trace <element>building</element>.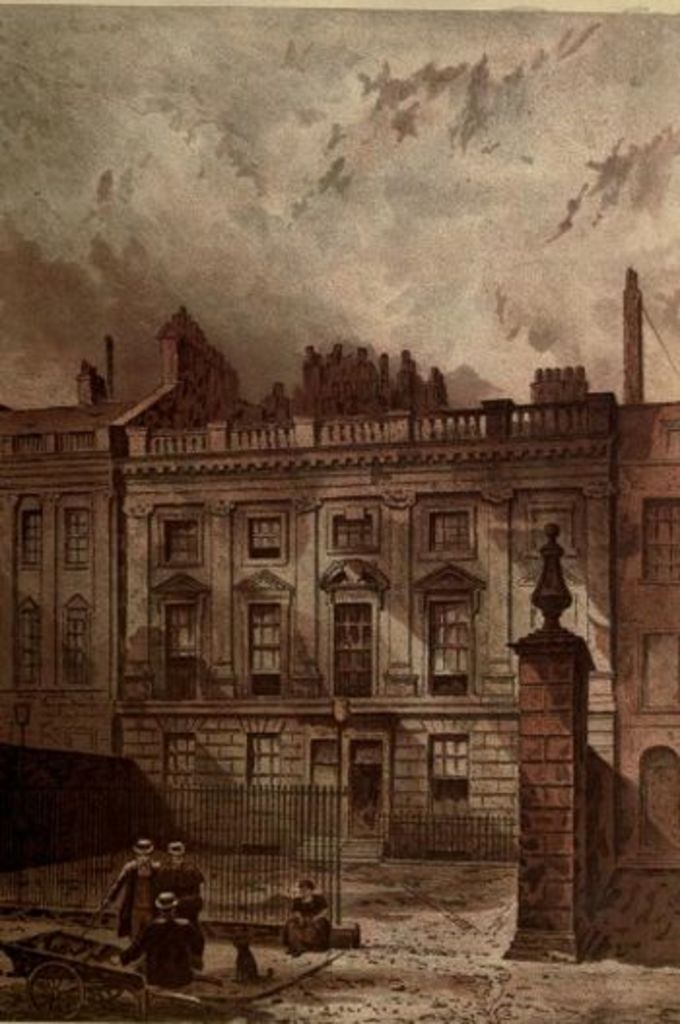
Traced to (0,412,119,762).
